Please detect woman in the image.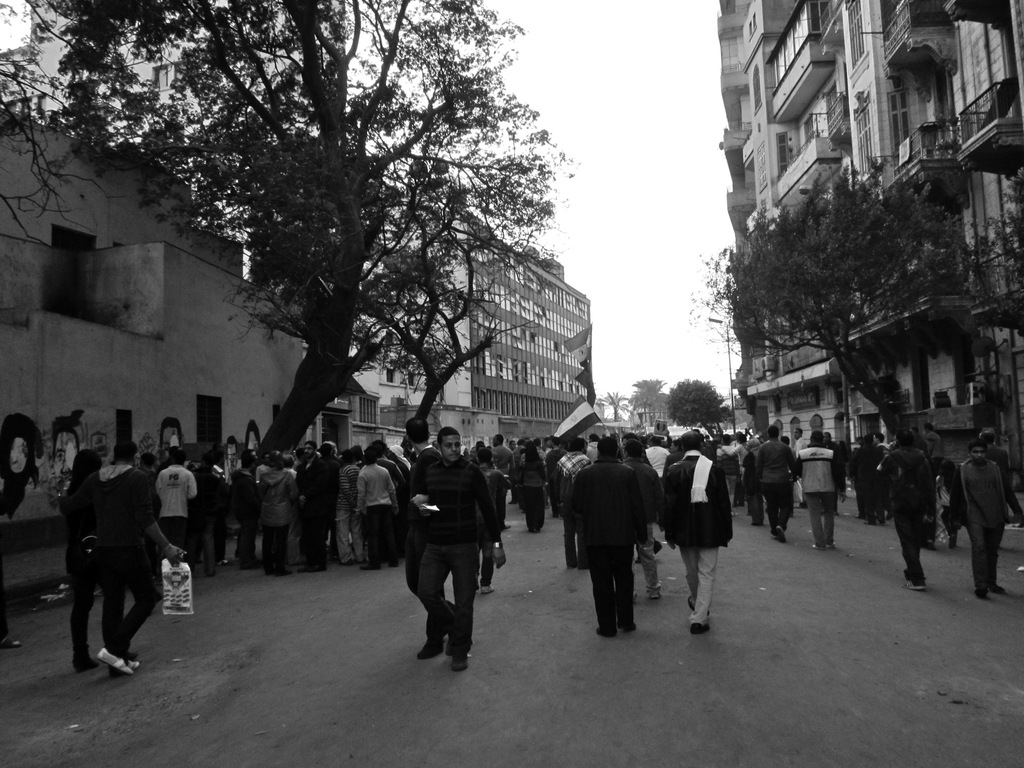
520,438,547,534.
